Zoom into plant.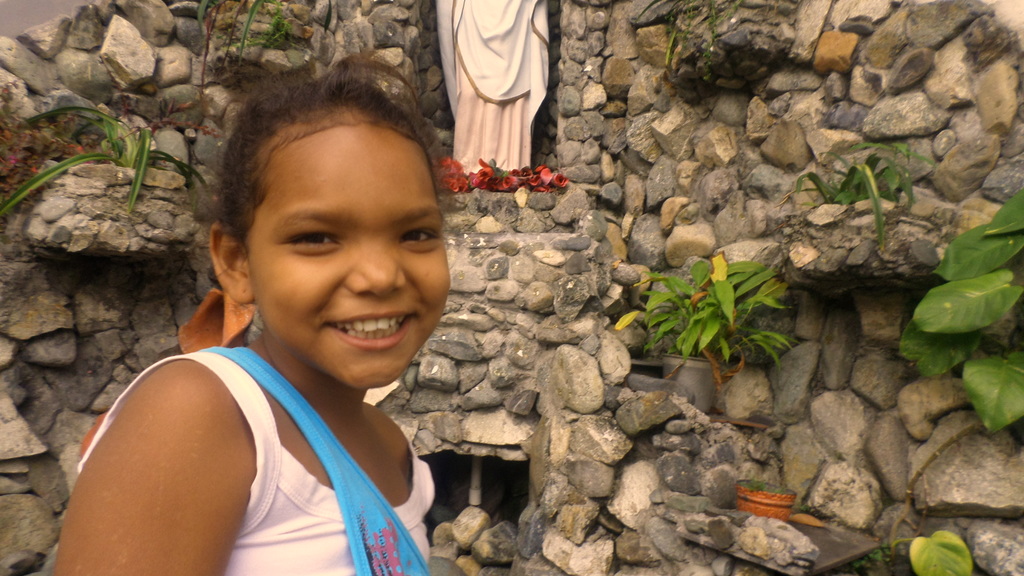
Zoom target: pyautogui.locateOnScreen(183, 0, 345, 106).
